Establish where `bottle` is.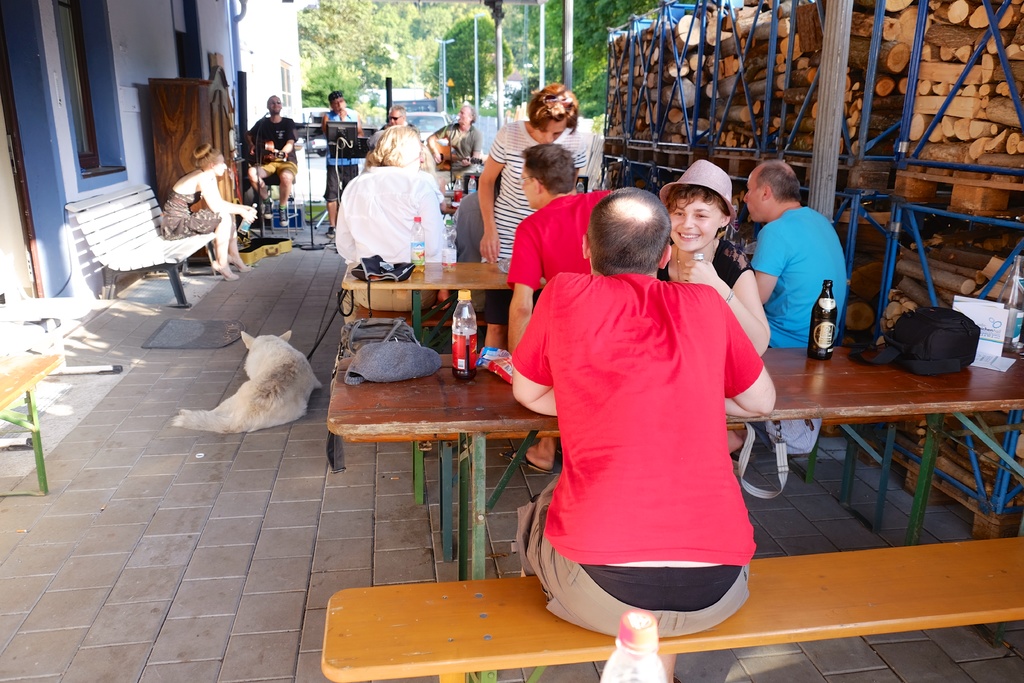
Established at 998,258,1021,349.
